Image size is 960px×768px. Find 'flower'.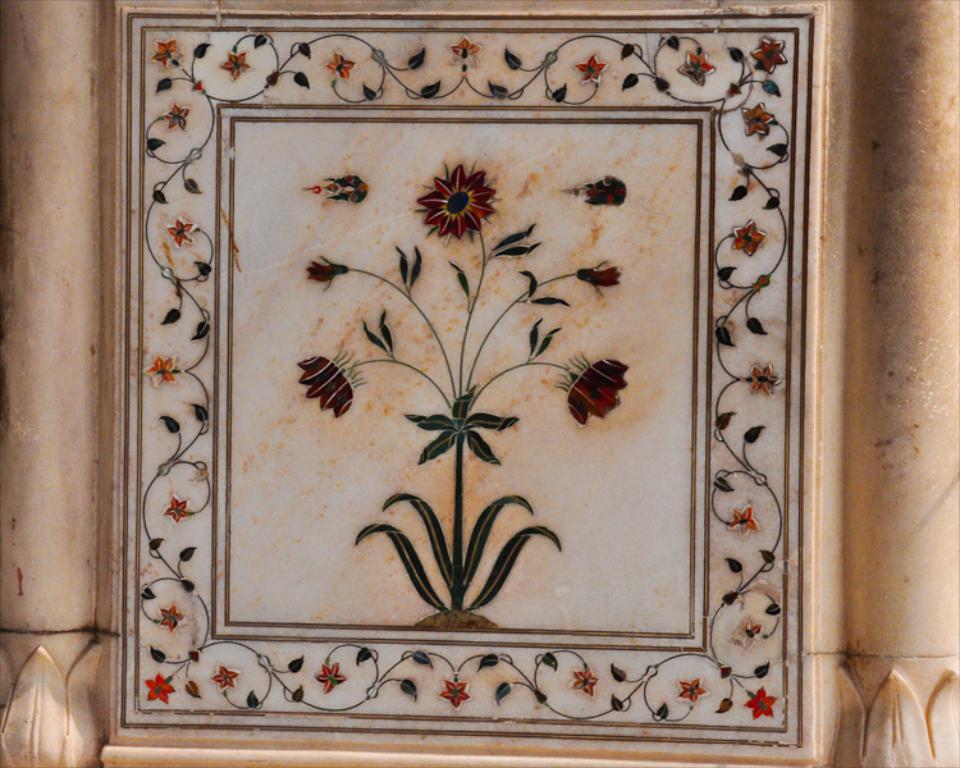
crop(438, 675, 470, 710).
